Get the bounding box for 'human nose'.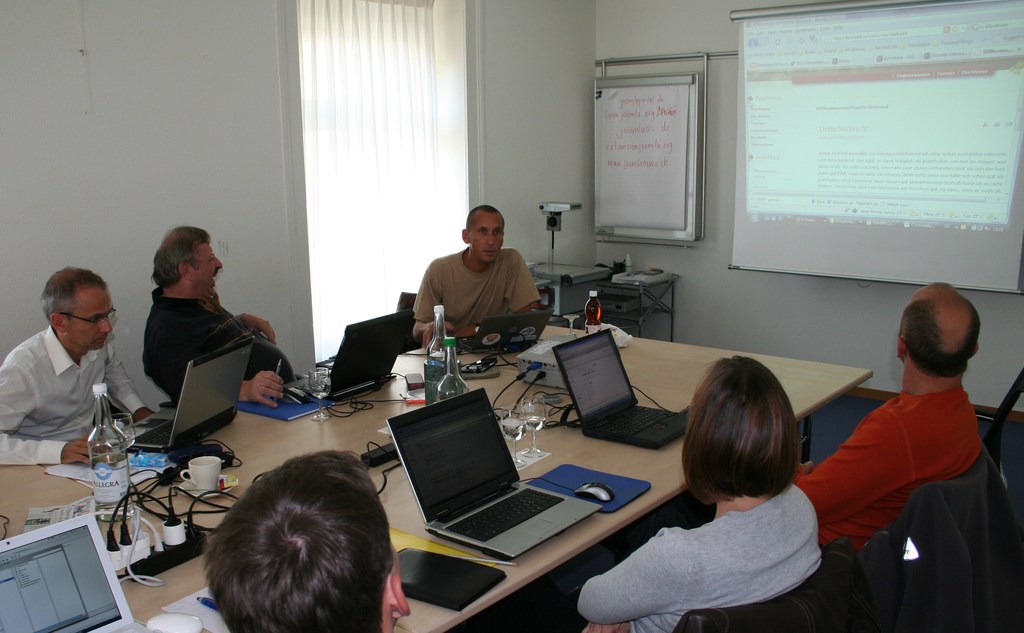
{"x1": 214, "y1": 253, "x2": 226, "y2": 269}.
